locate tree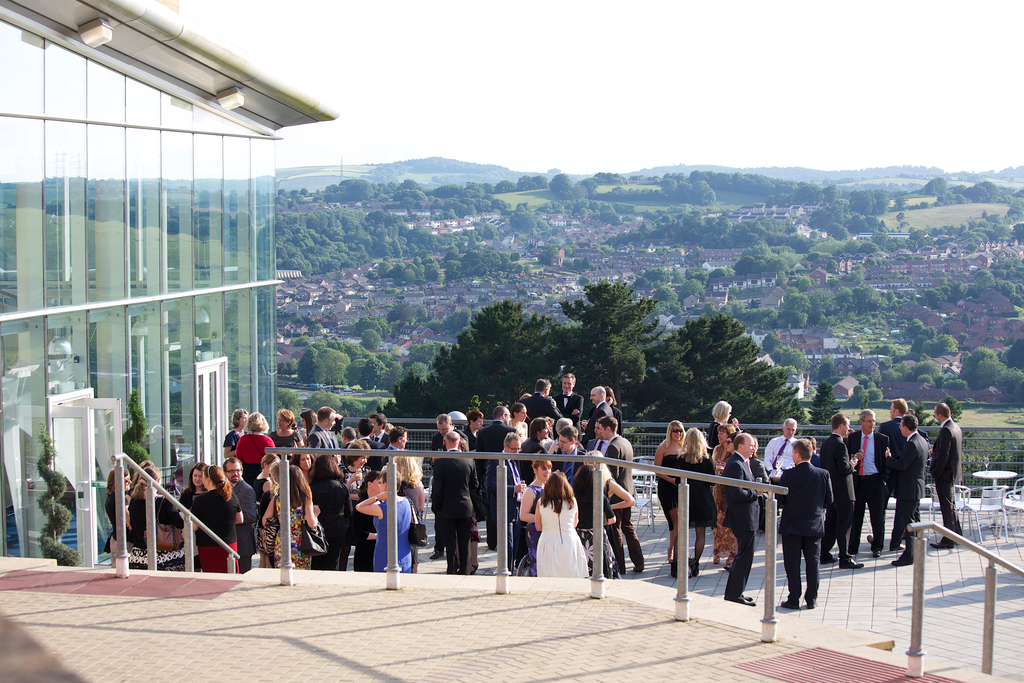
left=658, top=312, right=803, bottom=408
